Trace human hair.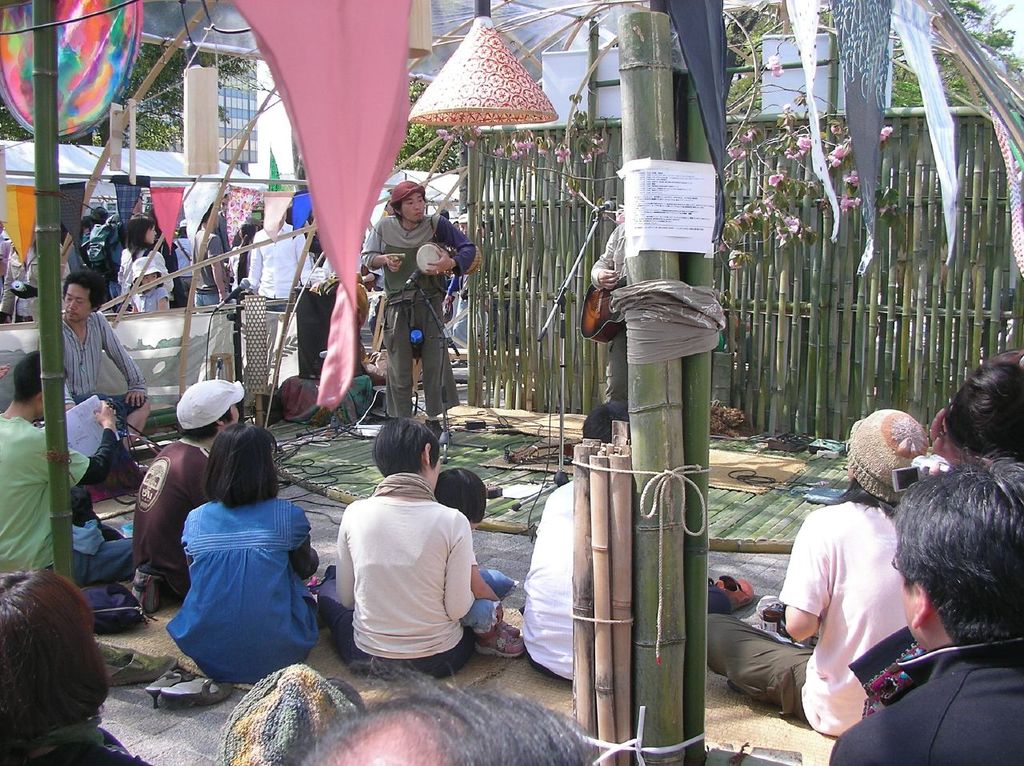
Traced to pyautogui.locateOnScreen(946, 354, 1023, 460).
